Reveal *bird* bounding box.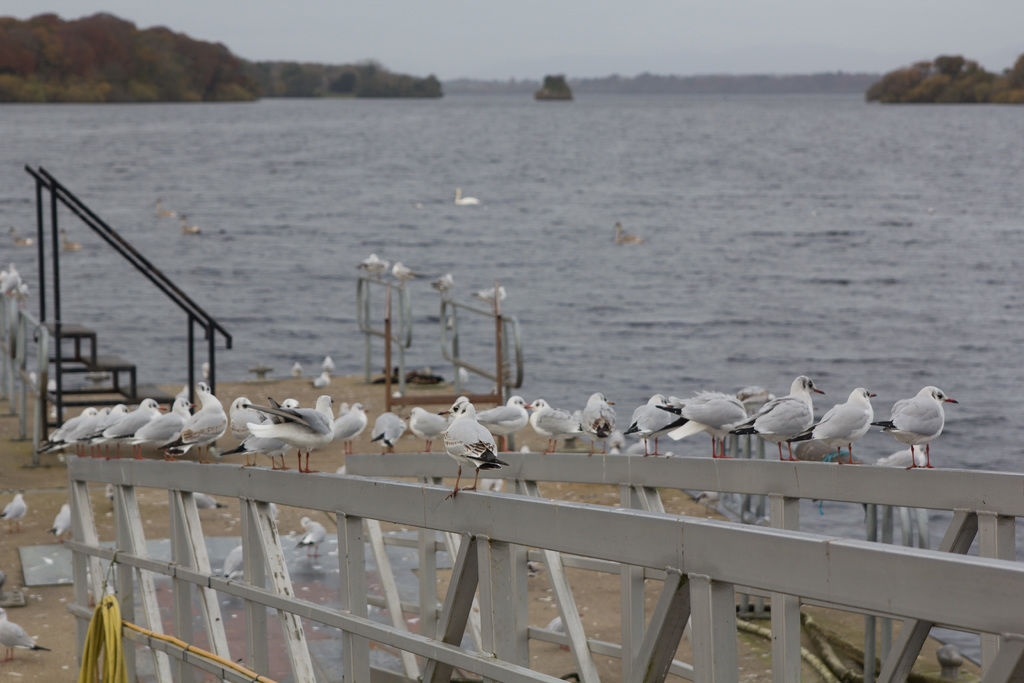
Revealed: rect(0, 490, 29, 534).
